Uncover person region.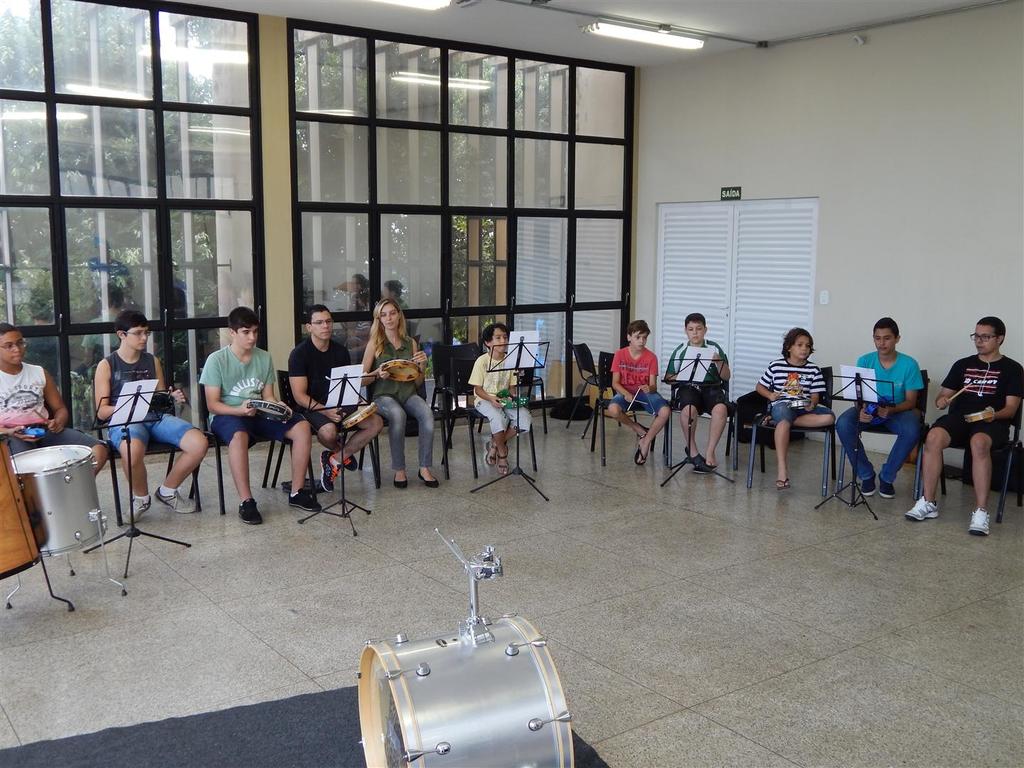
Uncovered: (284,302,381,491).
